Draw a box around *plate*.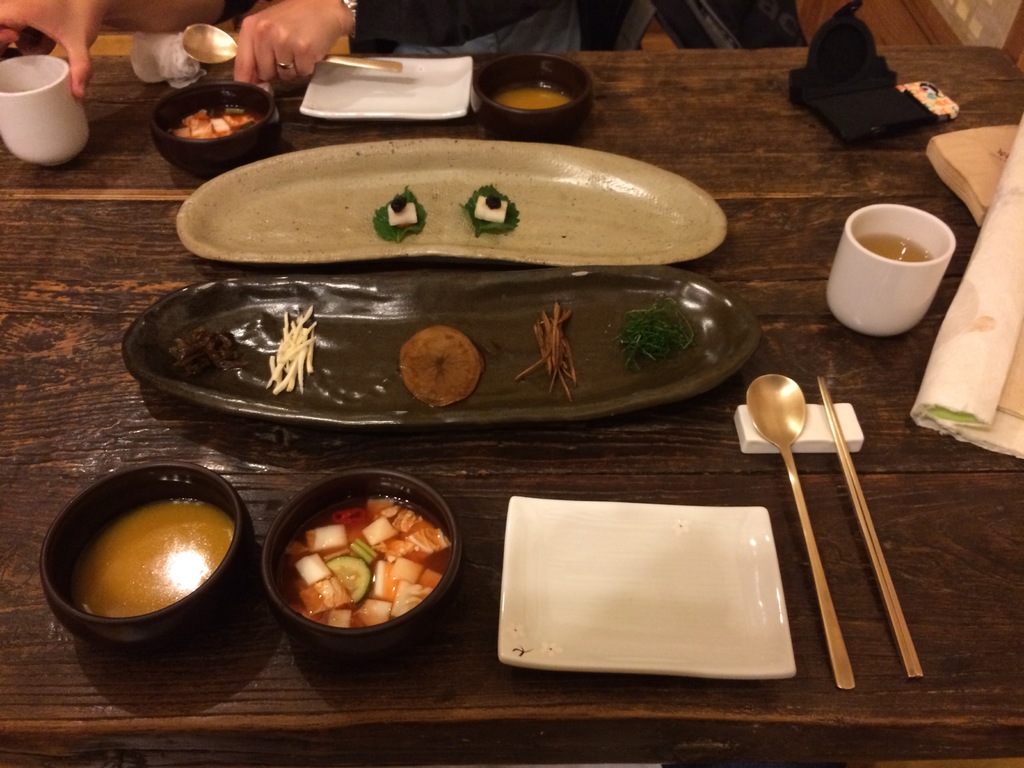
bbox(497, 498, 801, 678).
